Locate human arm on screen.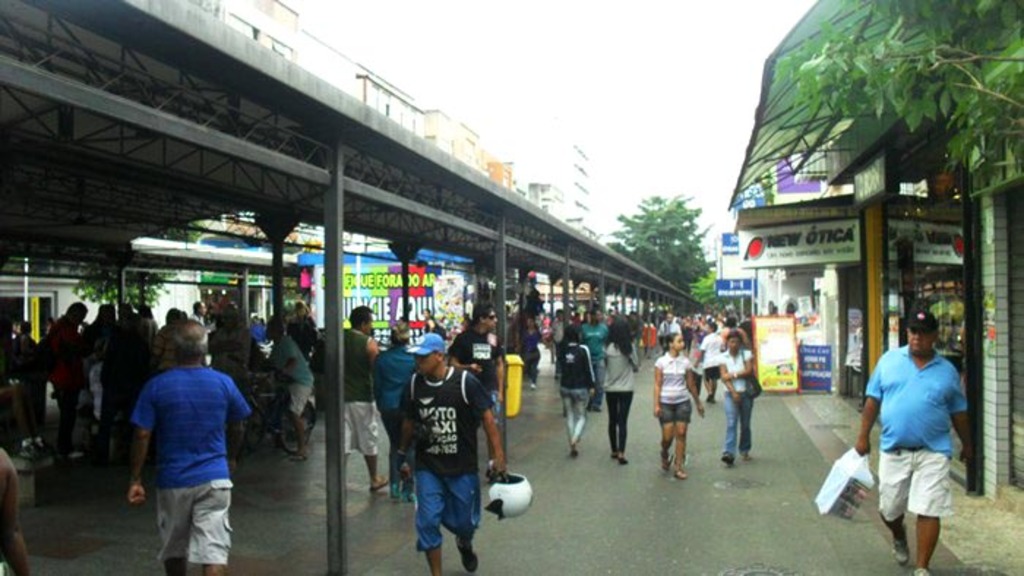
On screen at locate(471, 377, 505, 478).
